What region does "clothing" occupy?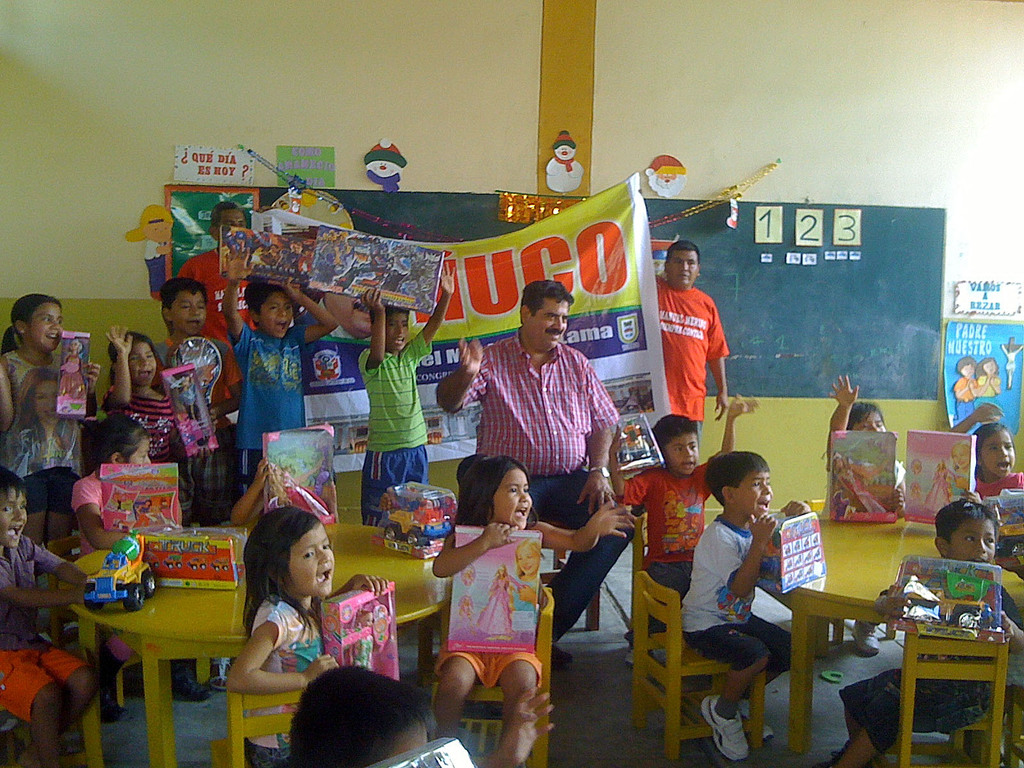
crop(674, 526, 794, 680).
